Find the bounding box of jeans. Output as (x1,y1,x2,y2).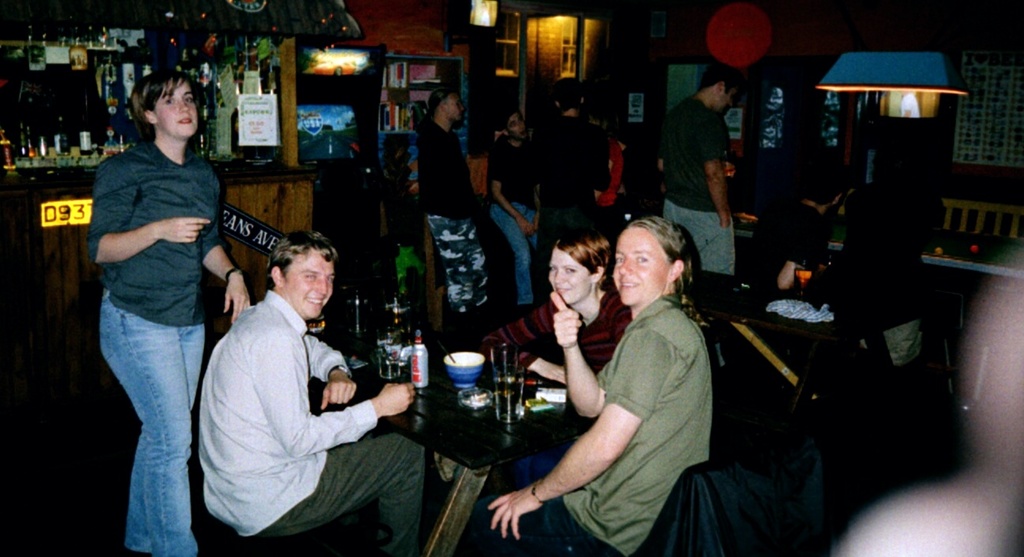
(468,452,626,556).
